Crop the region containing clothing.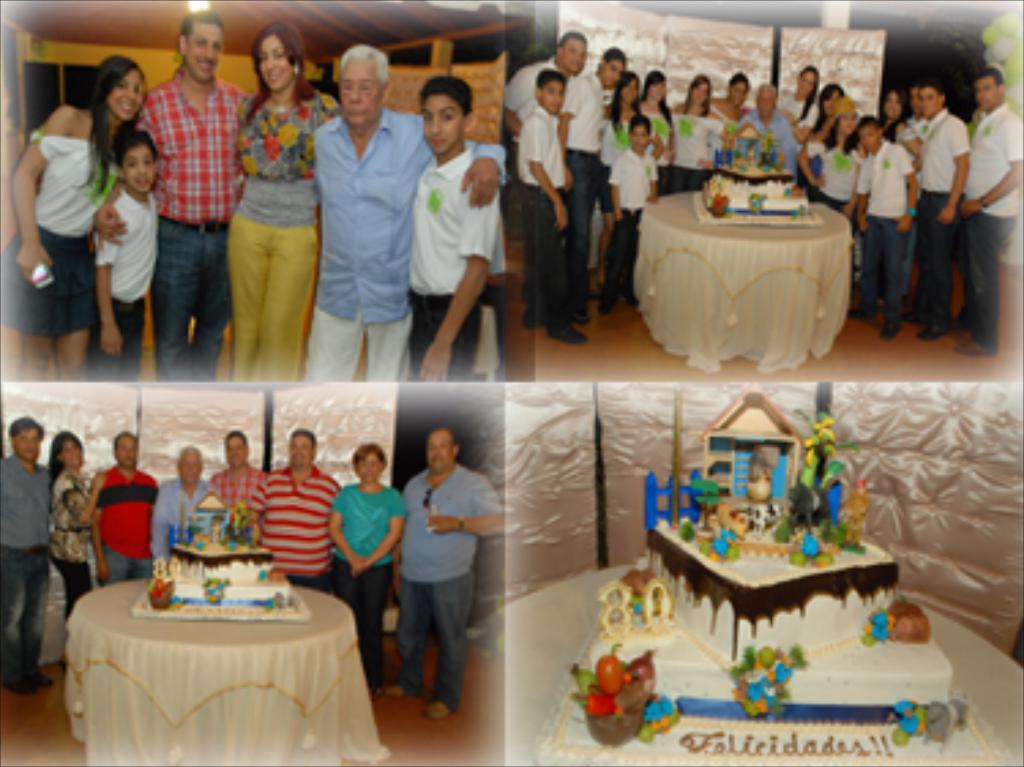
Crop region: <bbox>137, 68, 254, 385</bbox>.
